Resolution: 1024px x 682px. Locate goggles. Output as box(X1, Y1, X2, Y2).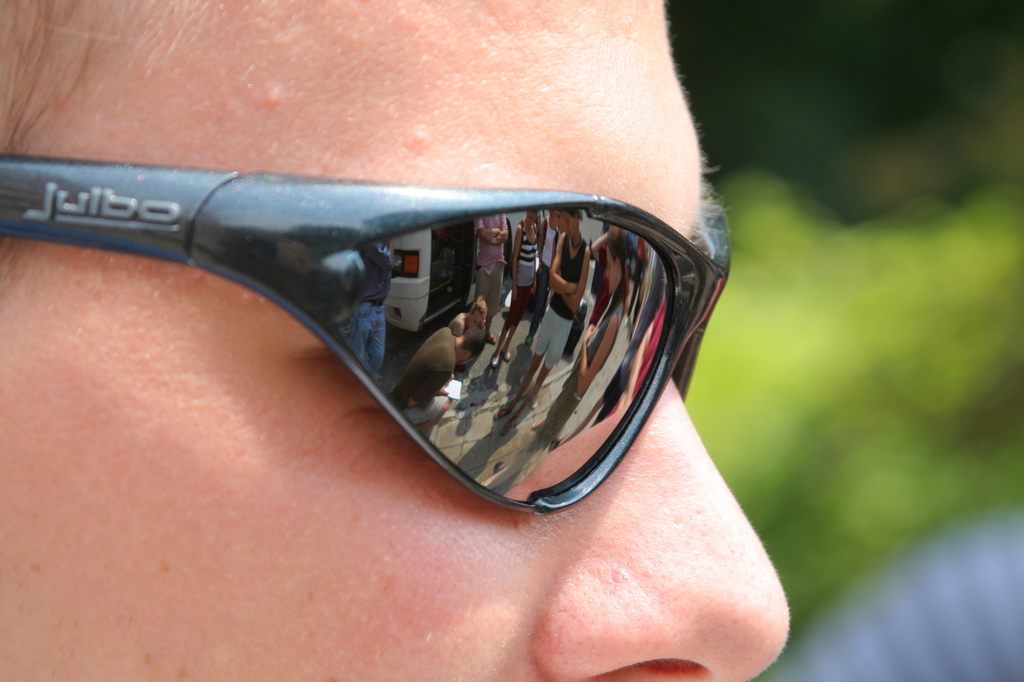
box(0, 152, 733, 512).
